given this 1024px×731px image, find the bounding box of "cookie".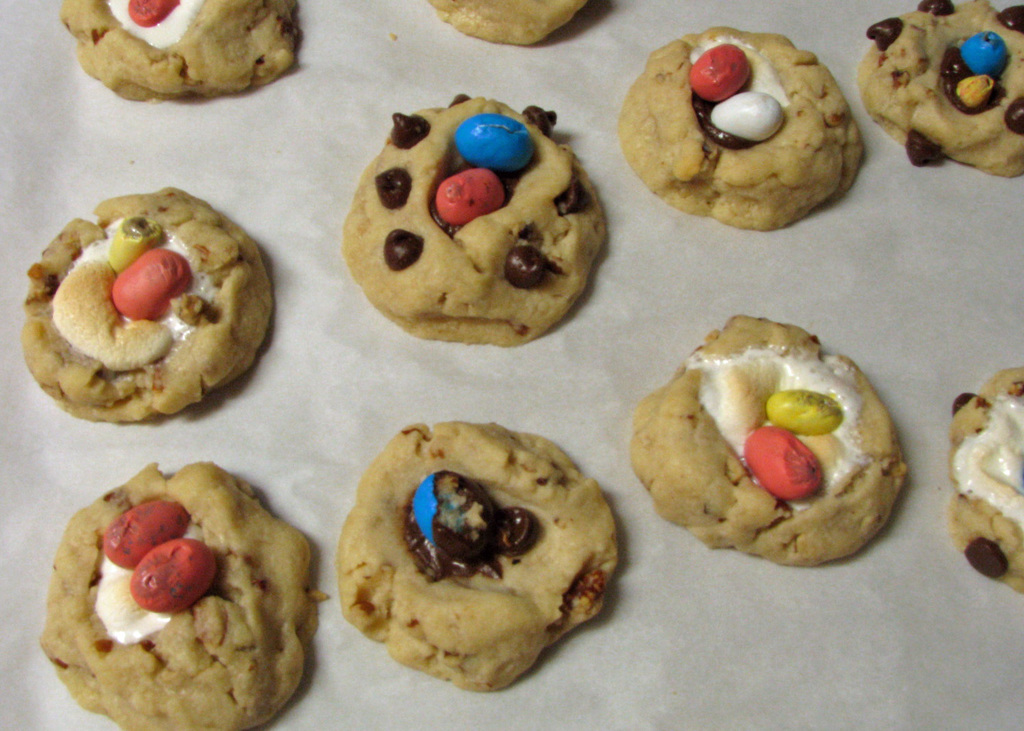
33:461:327:730.
